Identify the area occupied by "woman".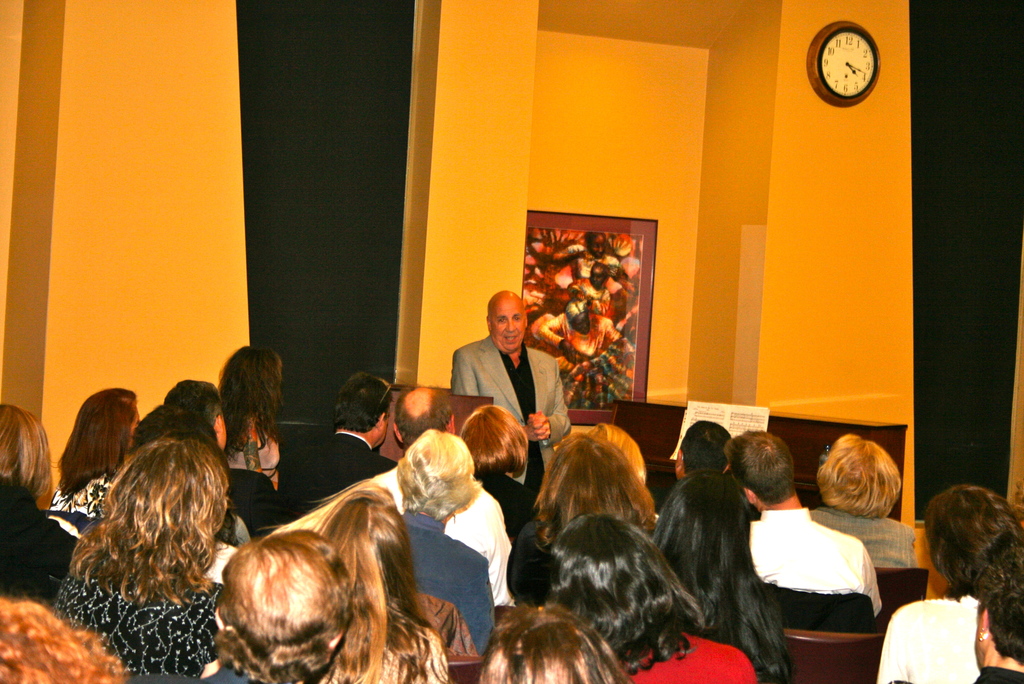
Area: <box>46,387,151,515</box>.
